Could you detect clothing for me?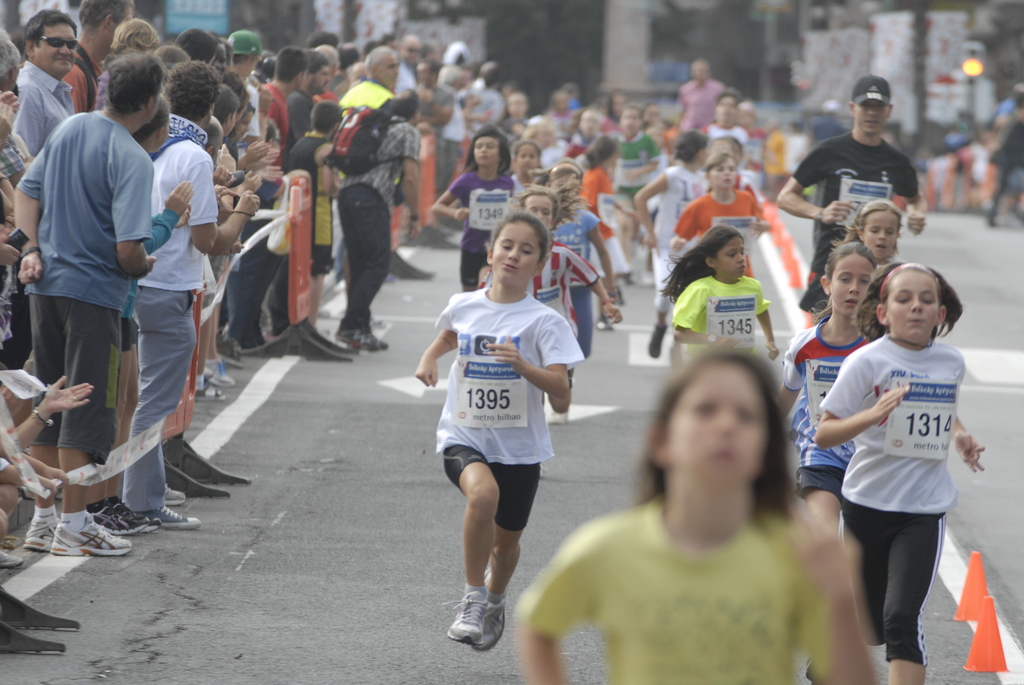
Detection result: (14,54,75,159).
